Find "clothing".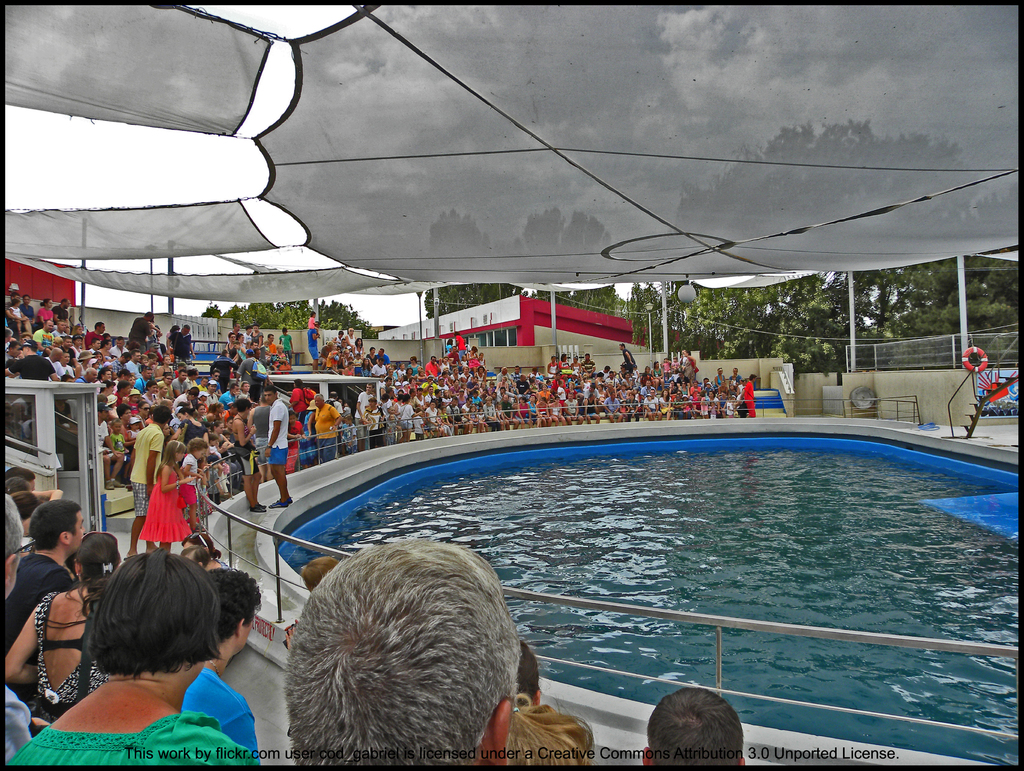
select_region(28, 589, 109, 737).
